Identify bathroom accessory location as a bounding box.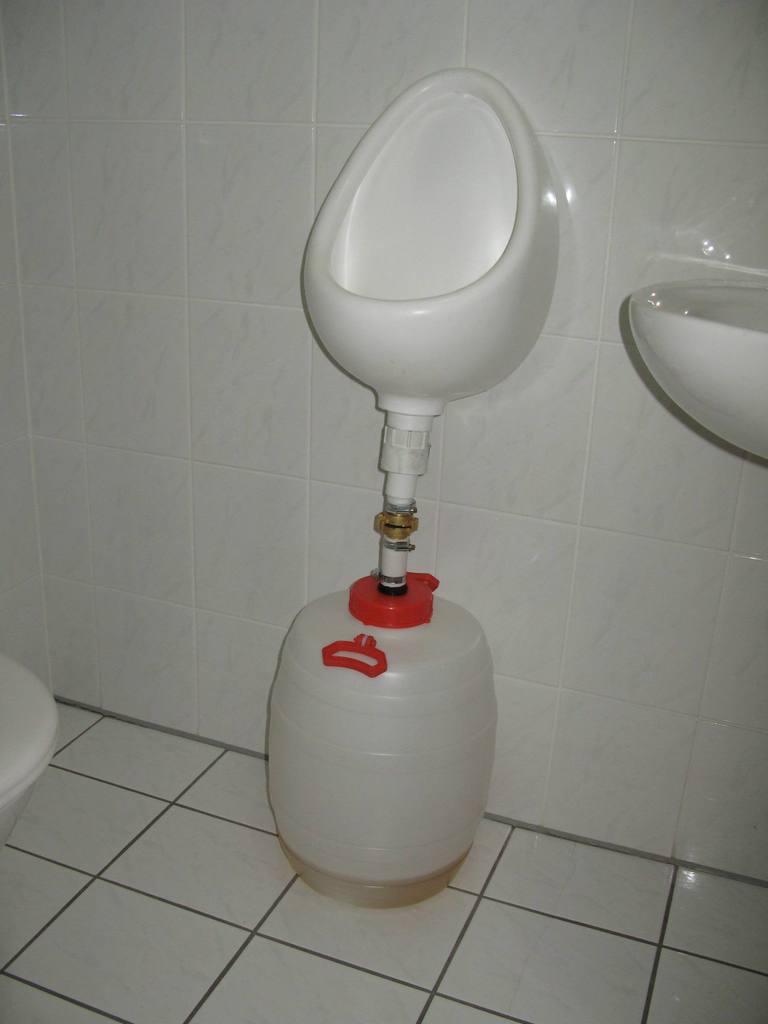
bbox=(262, 51, 562, 919).
